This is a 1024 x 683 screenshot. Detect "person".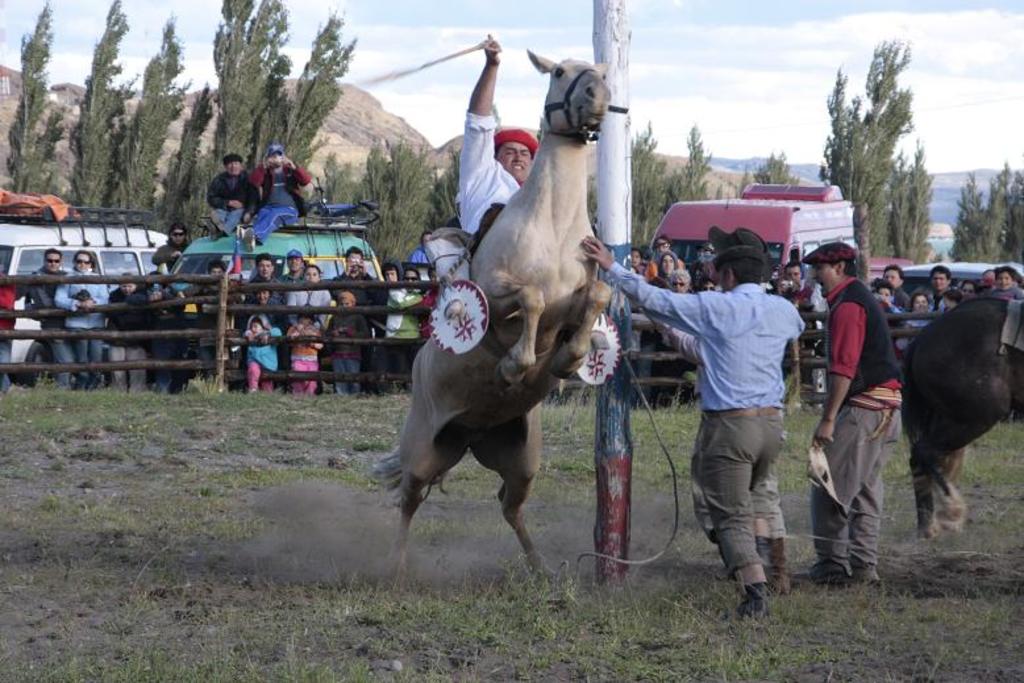
bbox=[415, 230, 433, 272].
